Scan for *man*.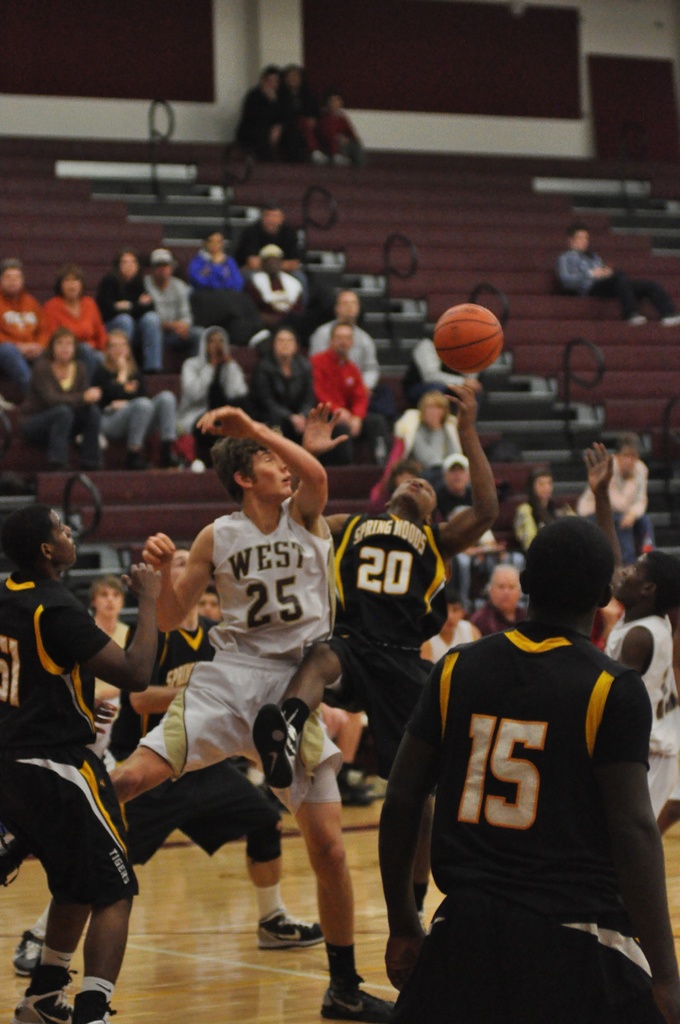
Scan result: select_region(369, 396, 467, 508).
